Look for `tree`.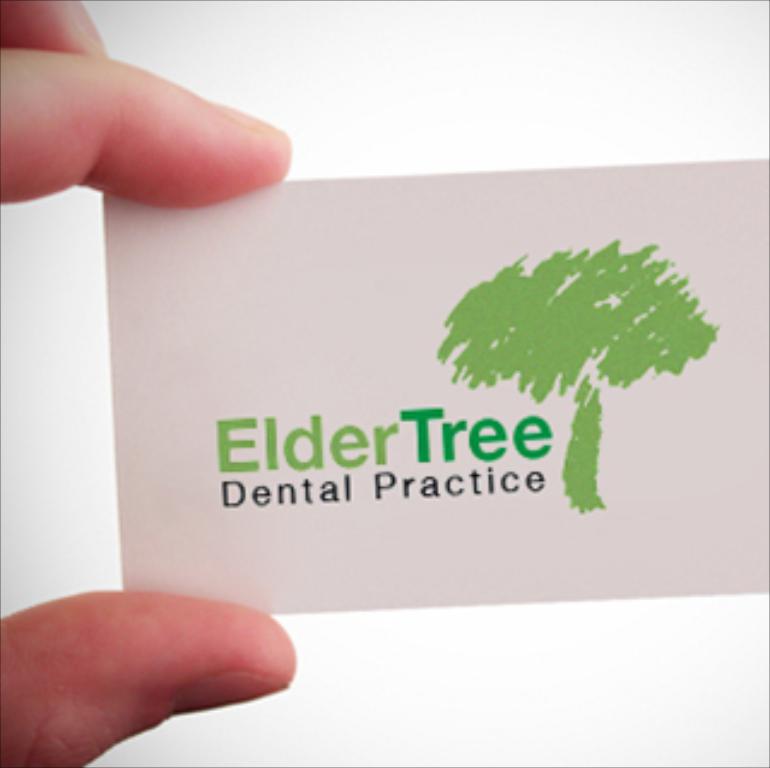
Found: (left=404, top=231, right=736, bottom=489).
